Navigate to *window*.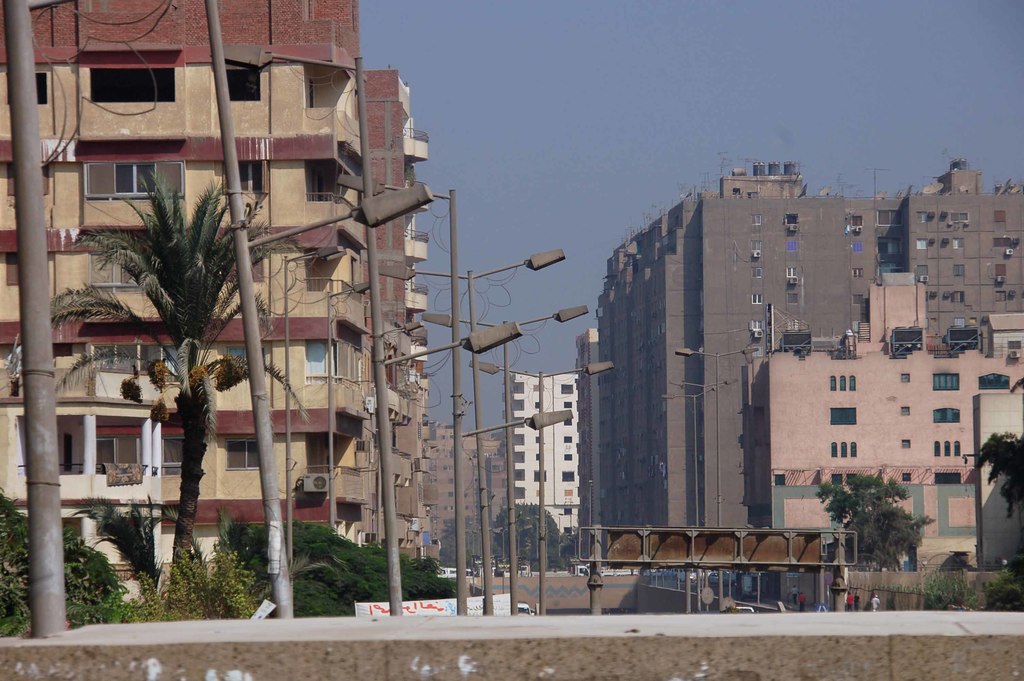
Navigation target: bbox=(929, 372, 958, 393).
